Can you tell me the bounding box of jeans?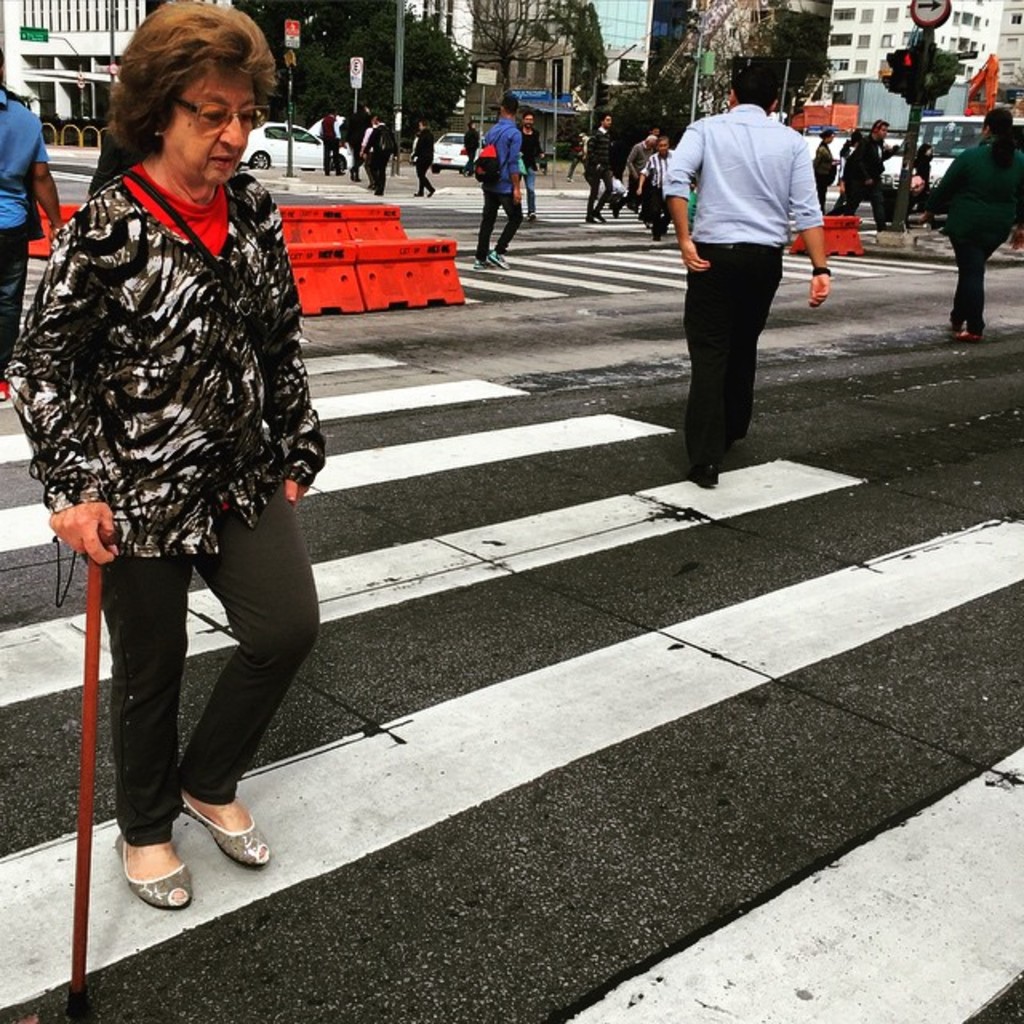
select_region(0, 226, 30, 384).
